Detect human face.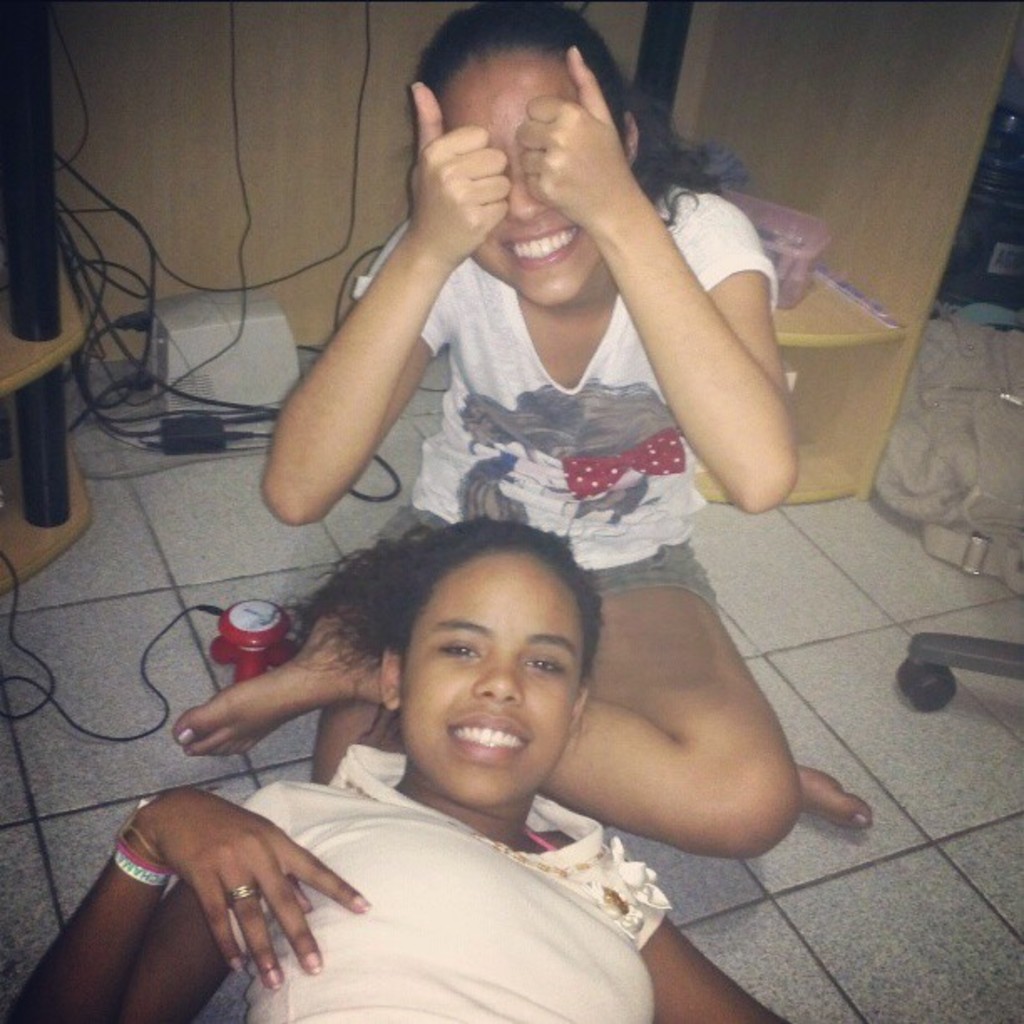
Detected at bbox=(437, 62, 601, 308).
